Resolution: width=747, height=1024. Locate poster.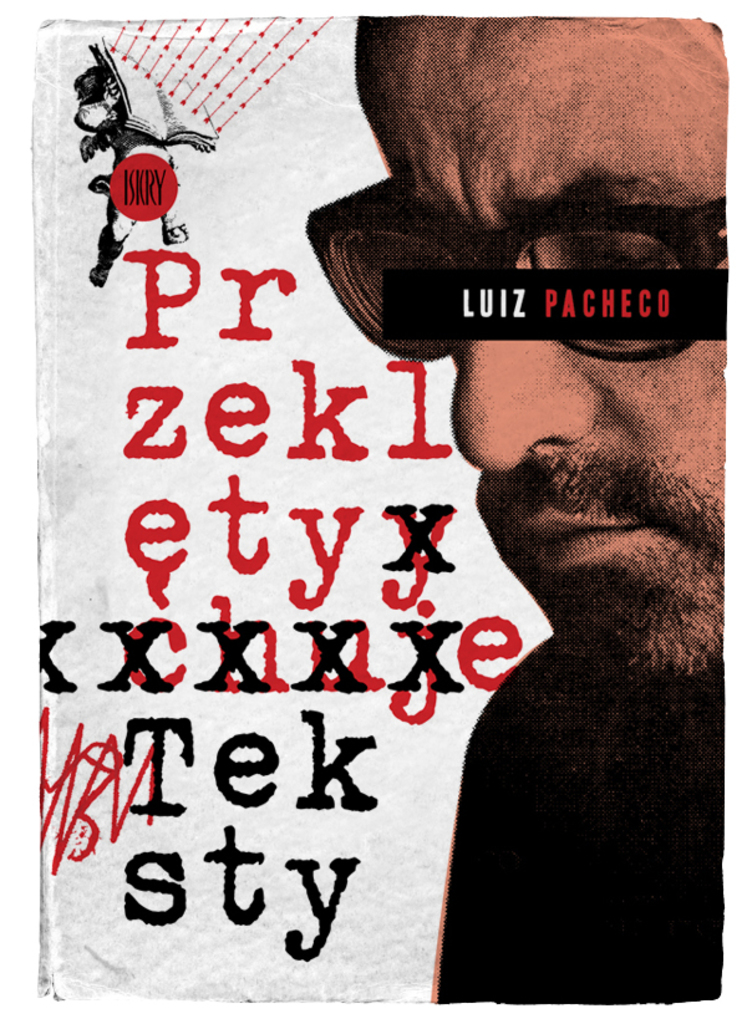
[x1=0, y1=0, x2=746, y2=1023].
